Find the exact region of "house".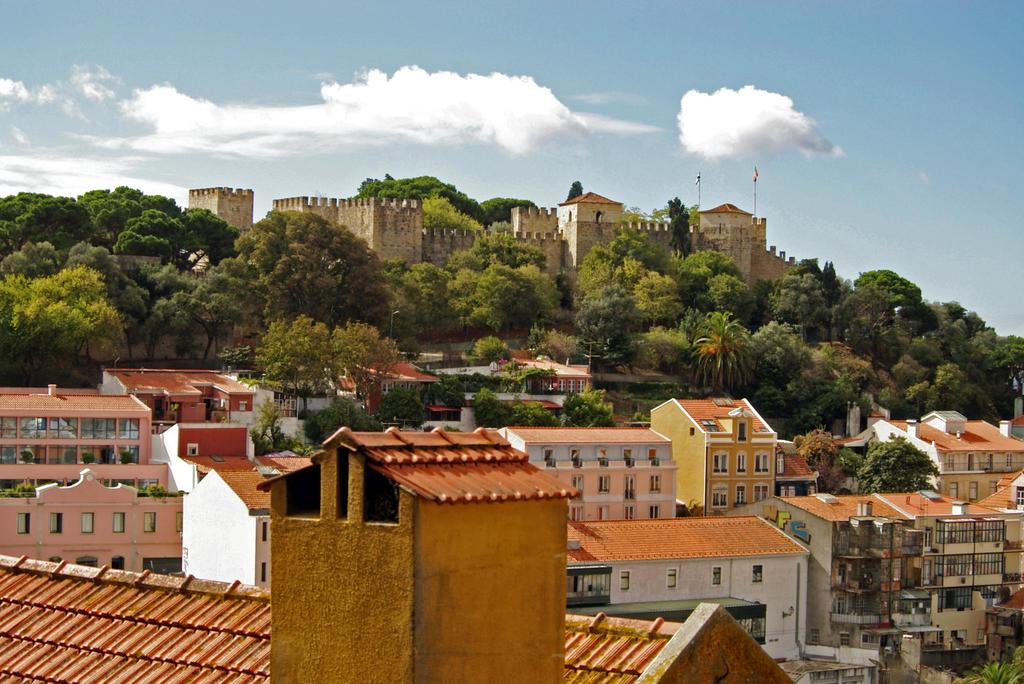
Exact region: x1=564, y1=508, x2=808, y2=658.
